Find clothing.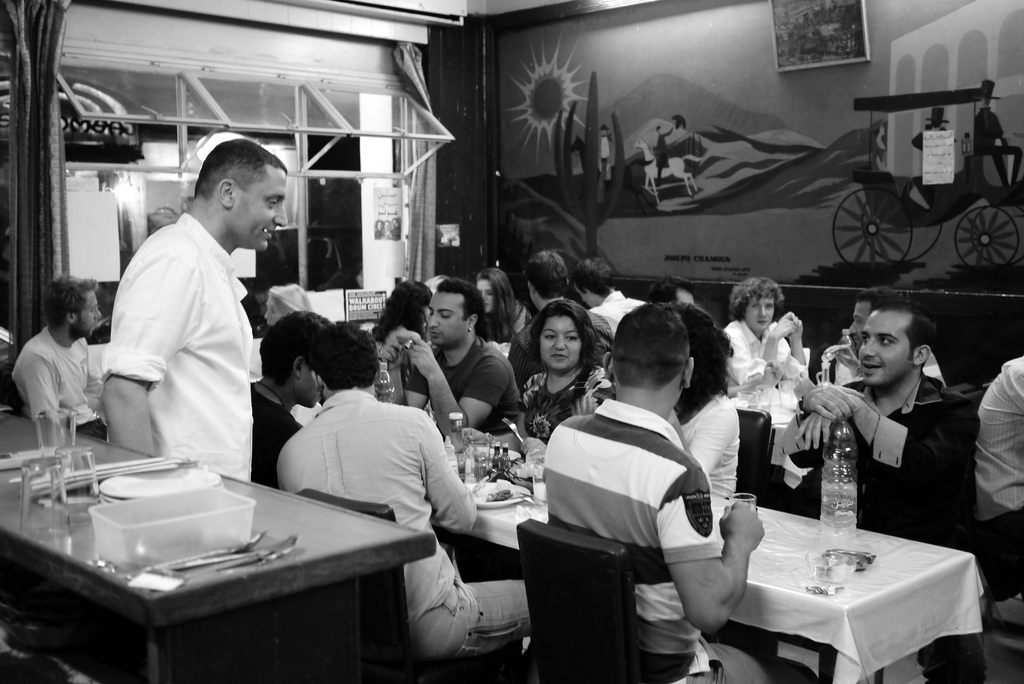
[88, 177, 274, 507].
